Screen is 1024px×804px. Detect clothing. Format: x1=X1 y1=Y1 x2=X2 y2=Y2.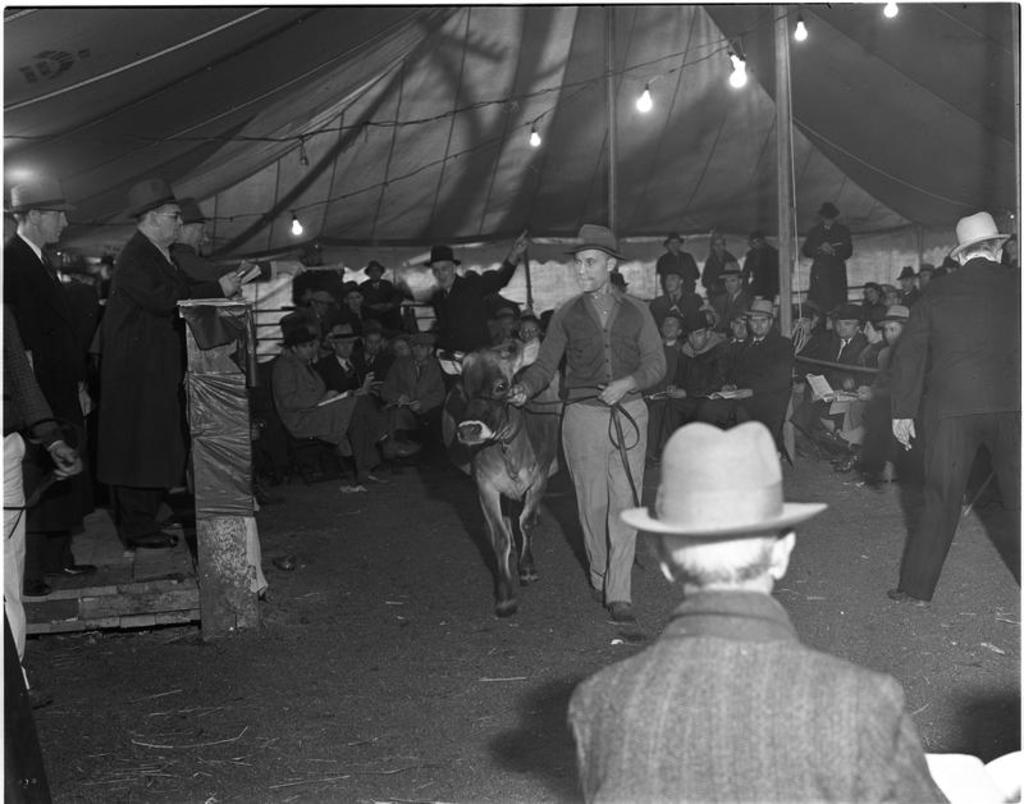
x1=0 y1=309 x2=54 y2=666.
